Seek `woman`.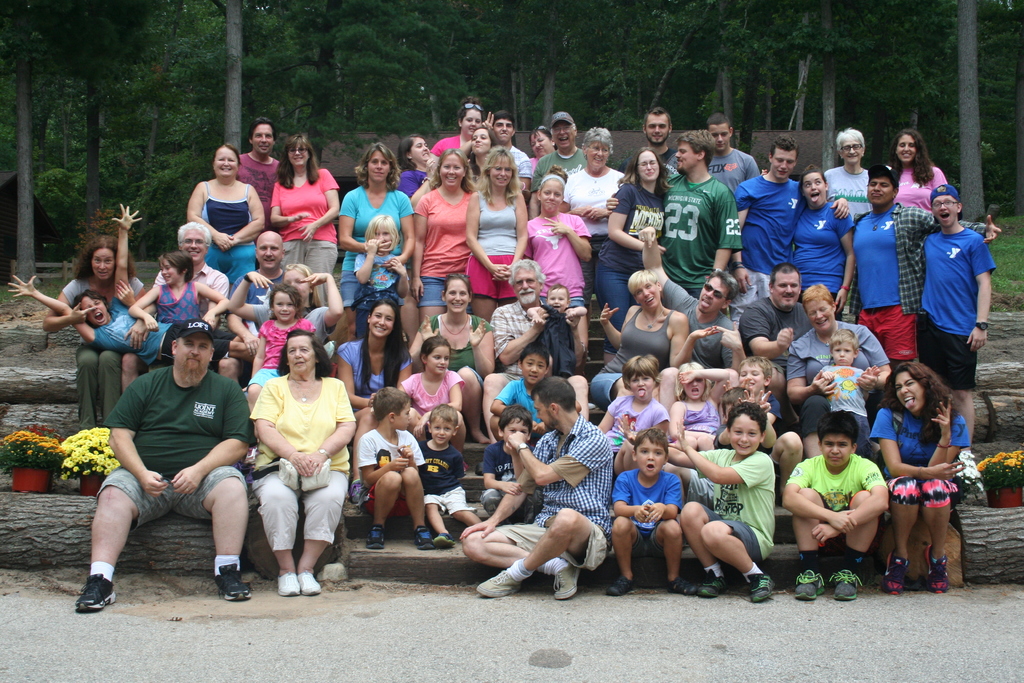
bbox=(557, 126, 626, 329).
